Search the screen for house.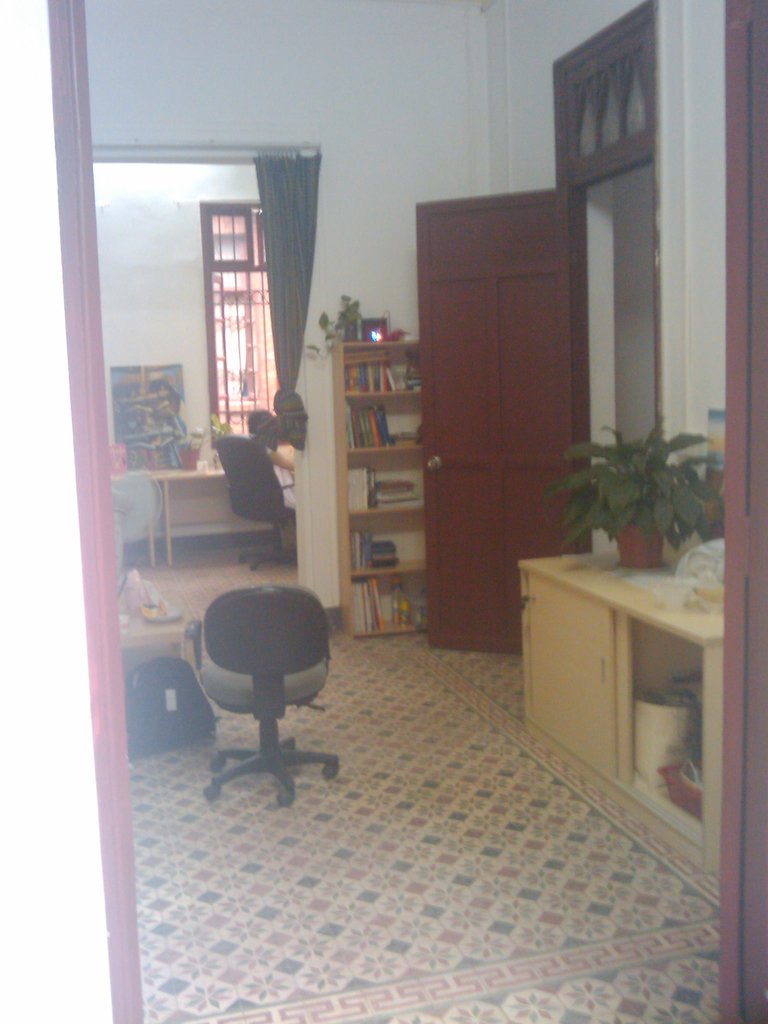
Found at left=0, top=0, right=767, bottom=1023.
